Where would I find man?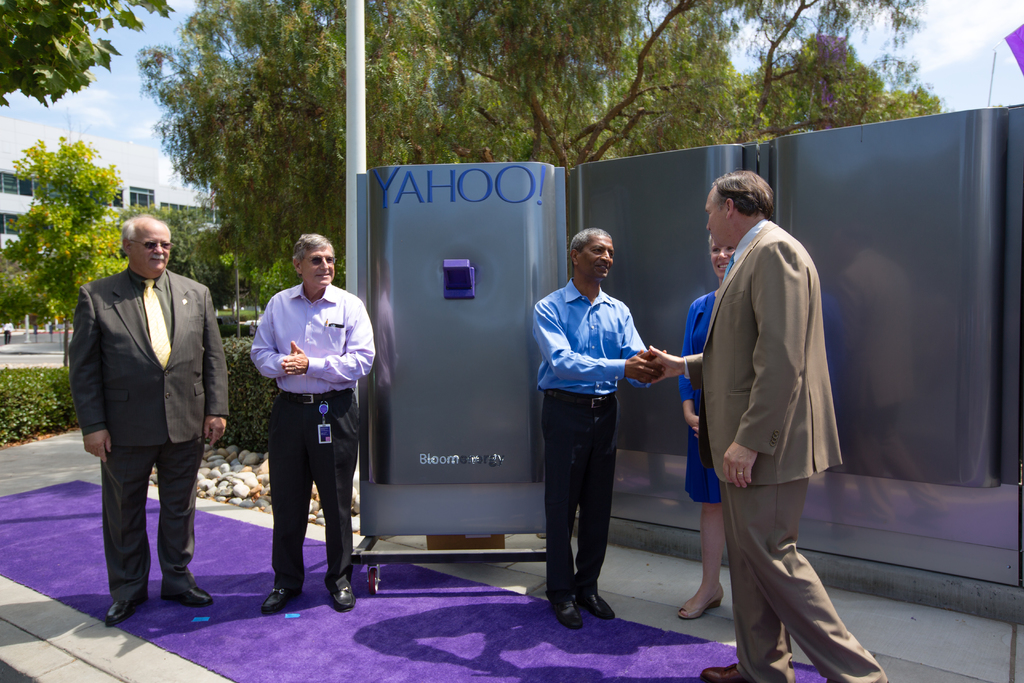
At (left=517, top=224, right=658, bottom=636).
